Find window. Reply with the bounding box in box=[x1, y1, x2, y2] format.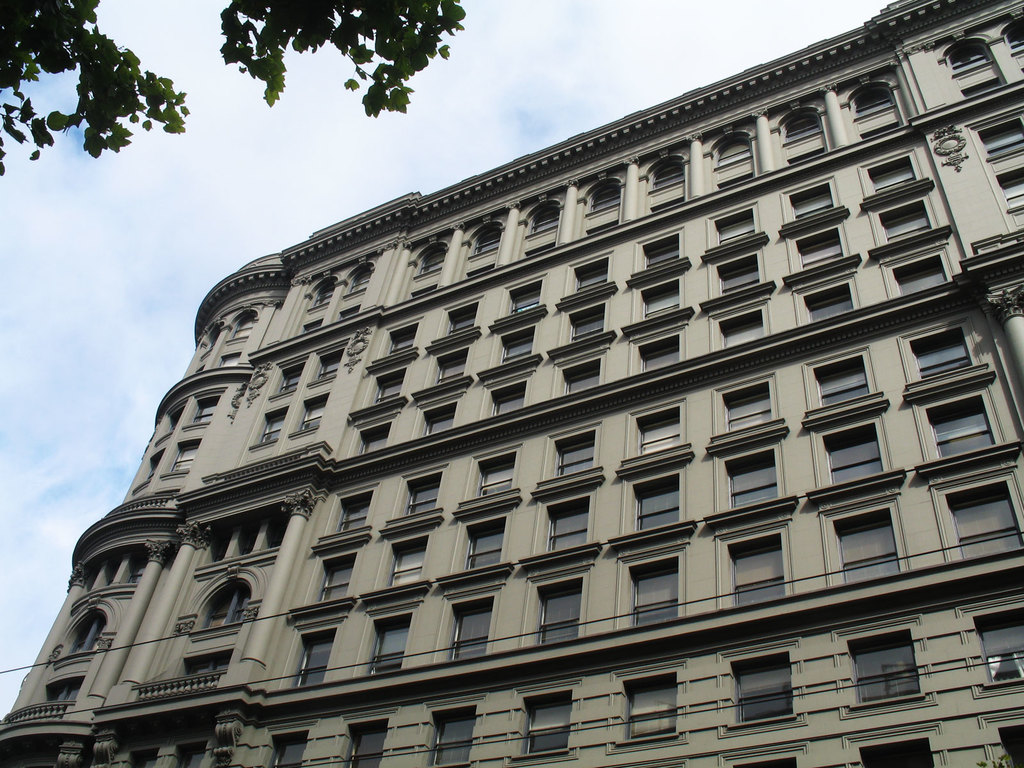
box=[970, 108, 1023, 225].
